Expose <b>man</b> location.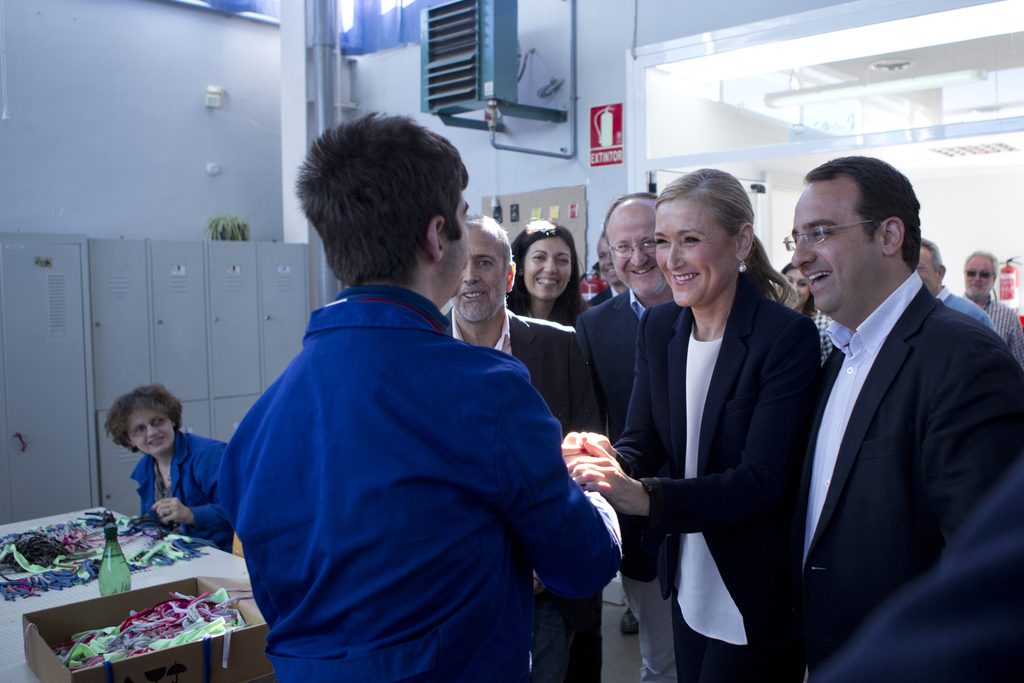
Exposed at bbox(440, 213, 607, 682).
